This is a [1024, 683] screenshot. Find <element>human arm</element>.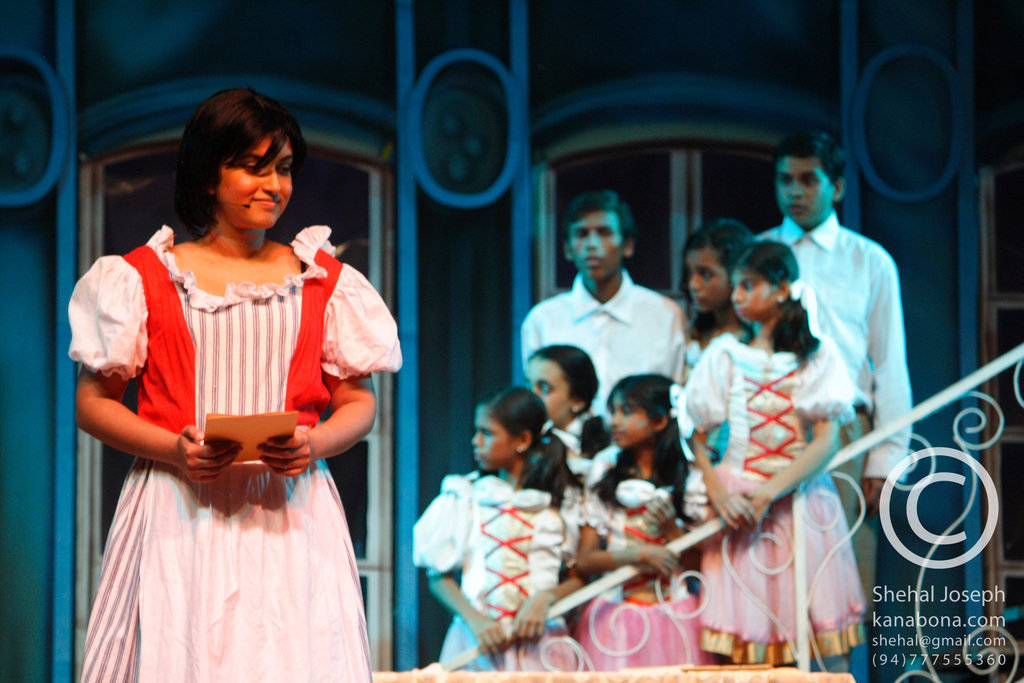
Bounding box: pyautogui.locateOnScreen(411, 493, 511, 664).
